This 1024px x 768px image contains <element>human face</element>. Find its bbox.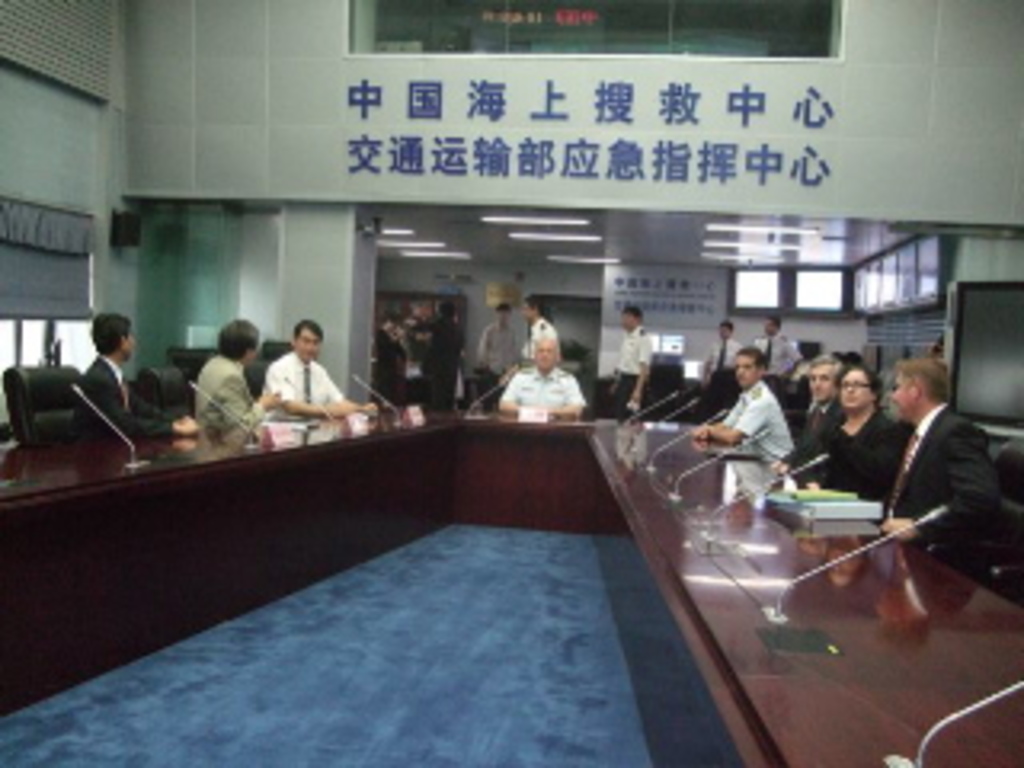
{"left": 733, "top": 355, "right": 758, "bottom": 390}.
